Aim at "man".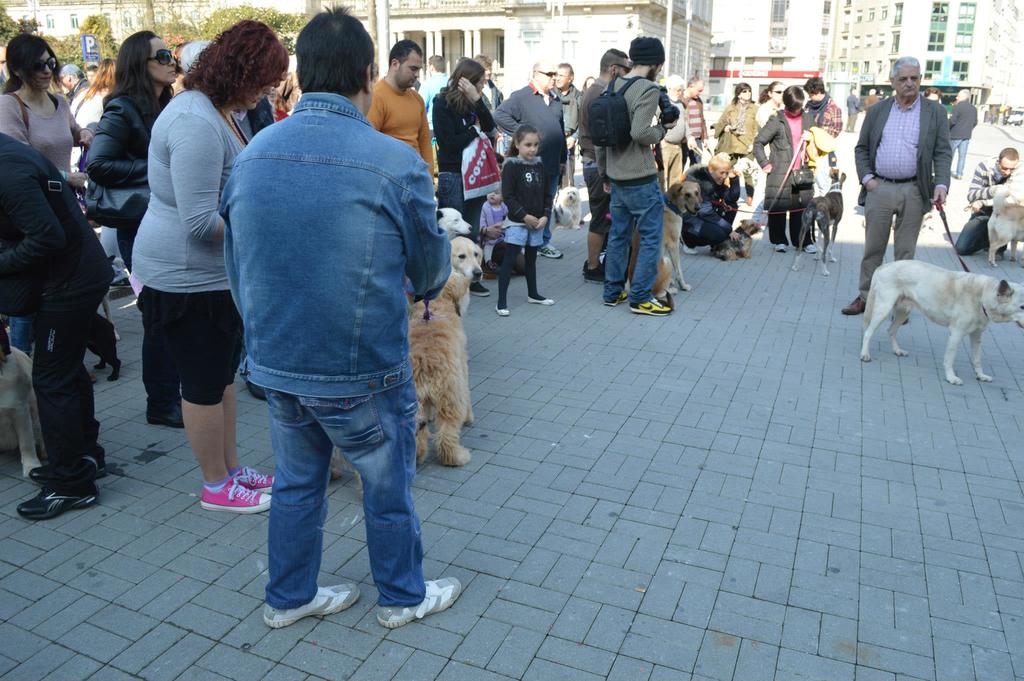
Aimed at left=659, top=76, right=703, bottom=184.
